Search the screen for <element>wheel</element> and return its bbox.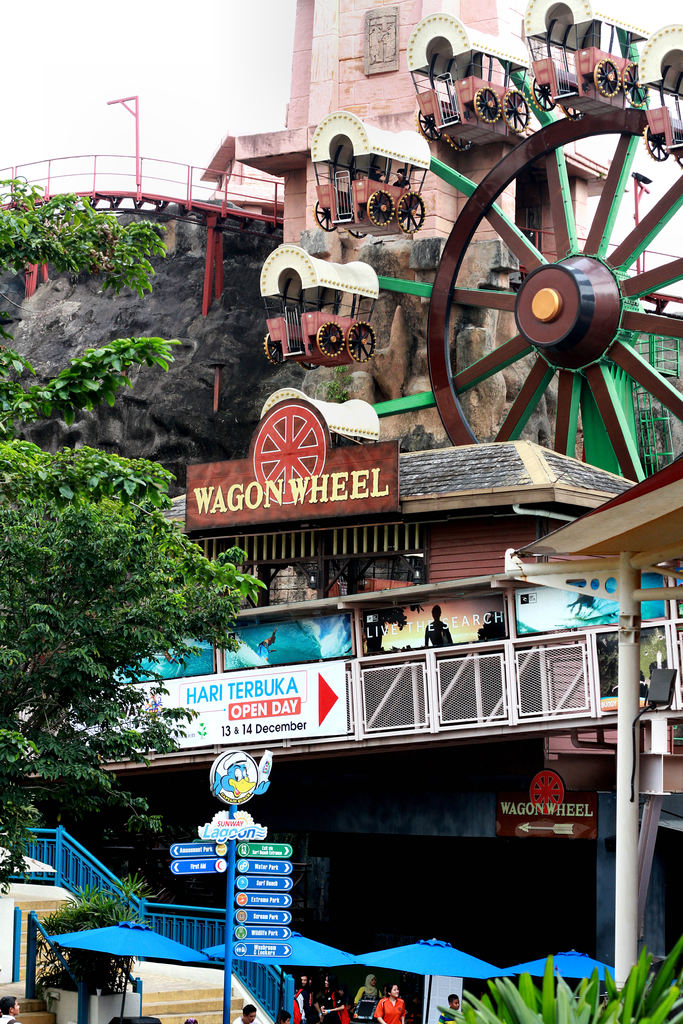
Found: 343:228:372:239.
